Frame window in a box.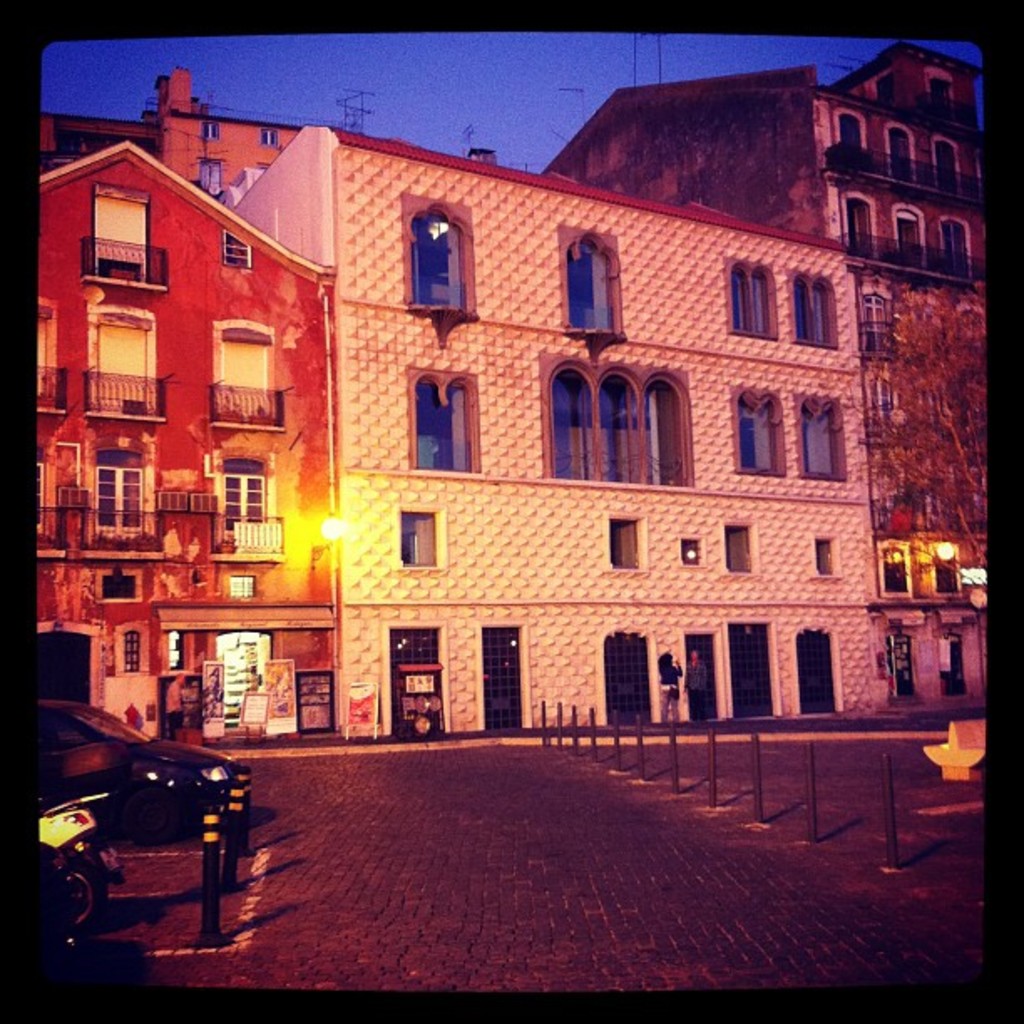
611,524,643,566.
